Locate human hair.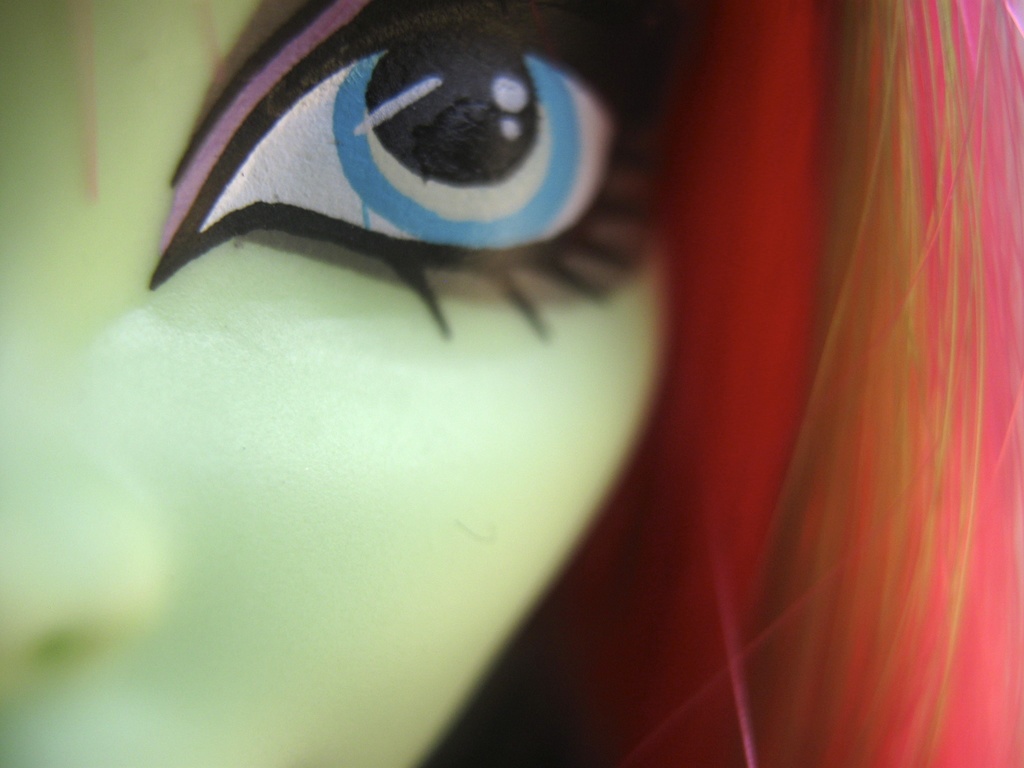
Bounding box: crop(665, 0, 1001, 676).
